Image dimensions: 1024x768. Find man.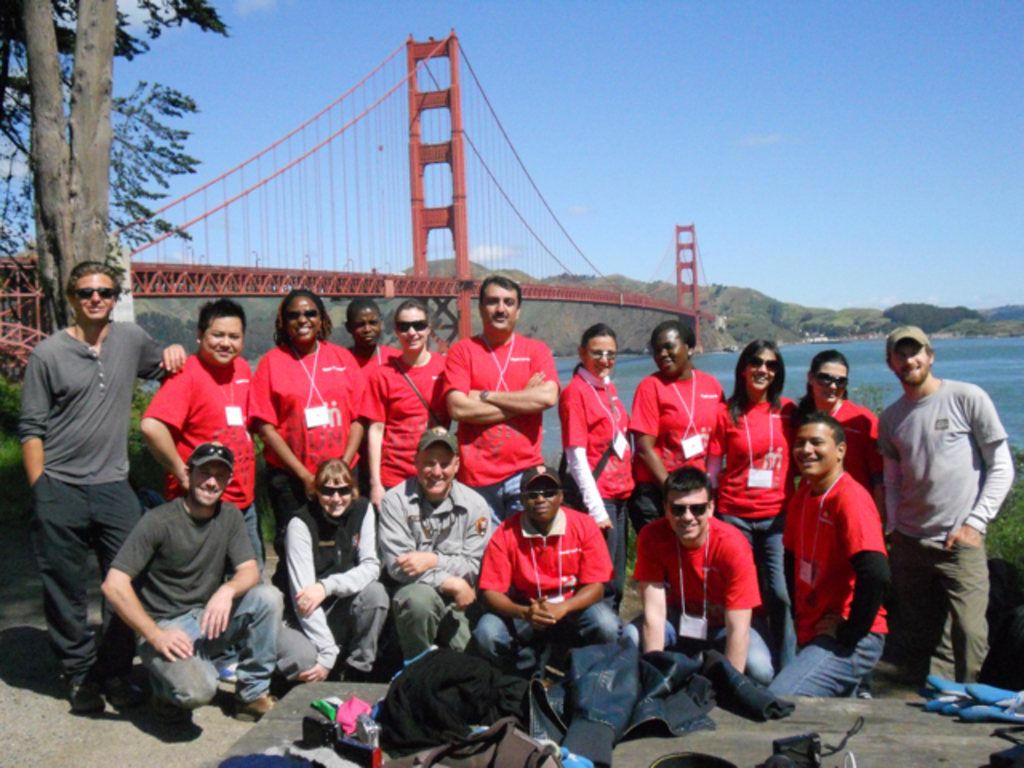
779, 413, 890, 709.
